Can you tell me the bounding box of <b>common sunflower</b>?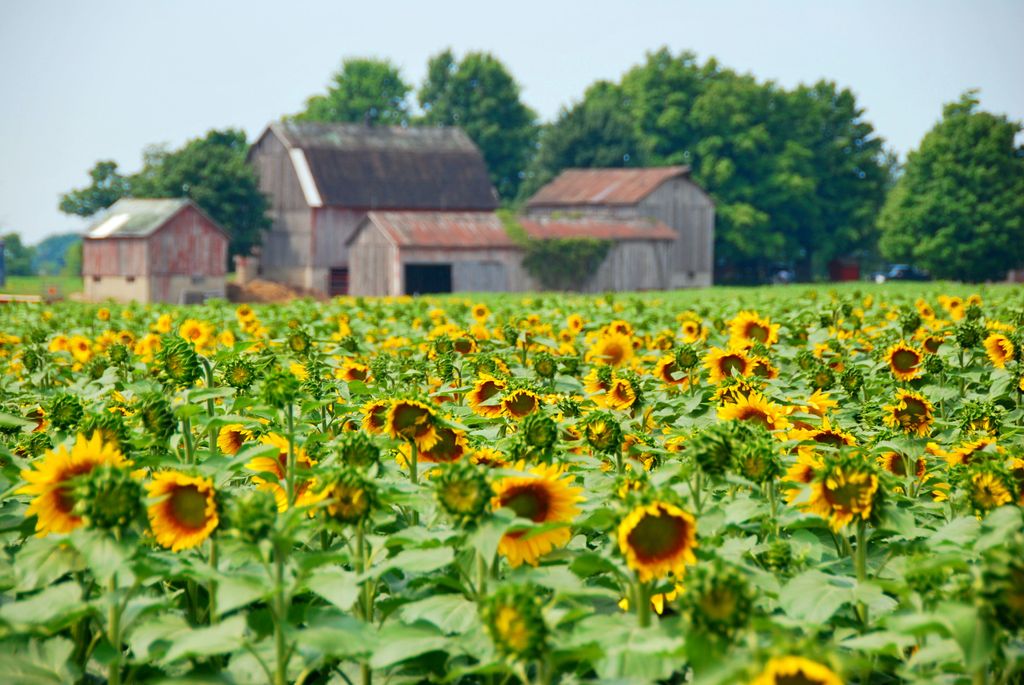
(751, 359, 775, 388).
